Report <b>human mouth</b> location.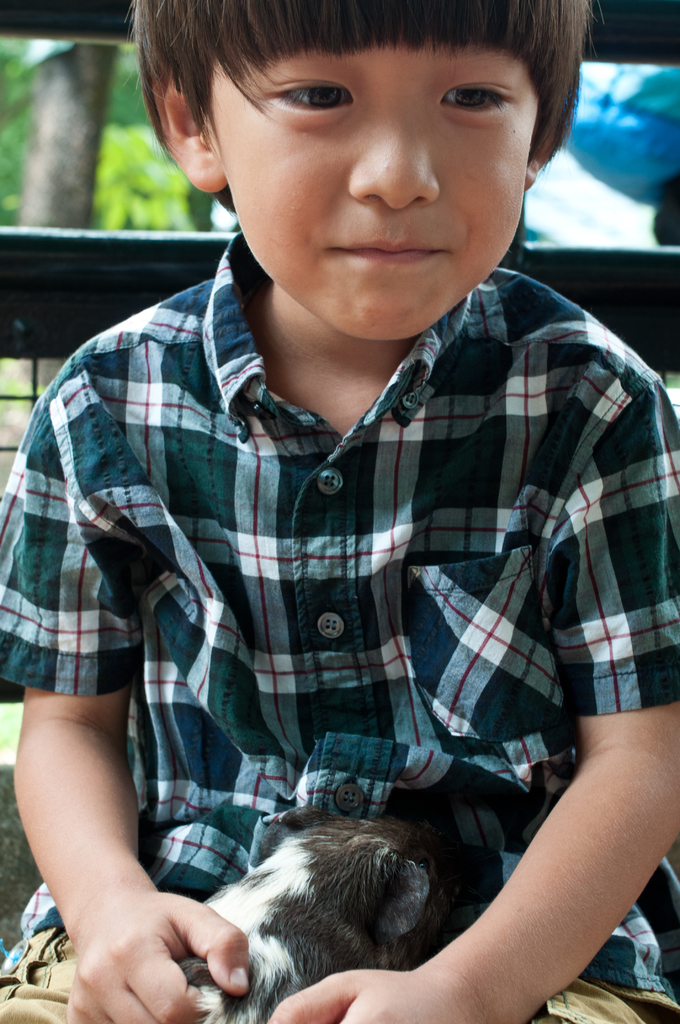
Report: [x1=329, y1=234, x2=449, y2=265].
